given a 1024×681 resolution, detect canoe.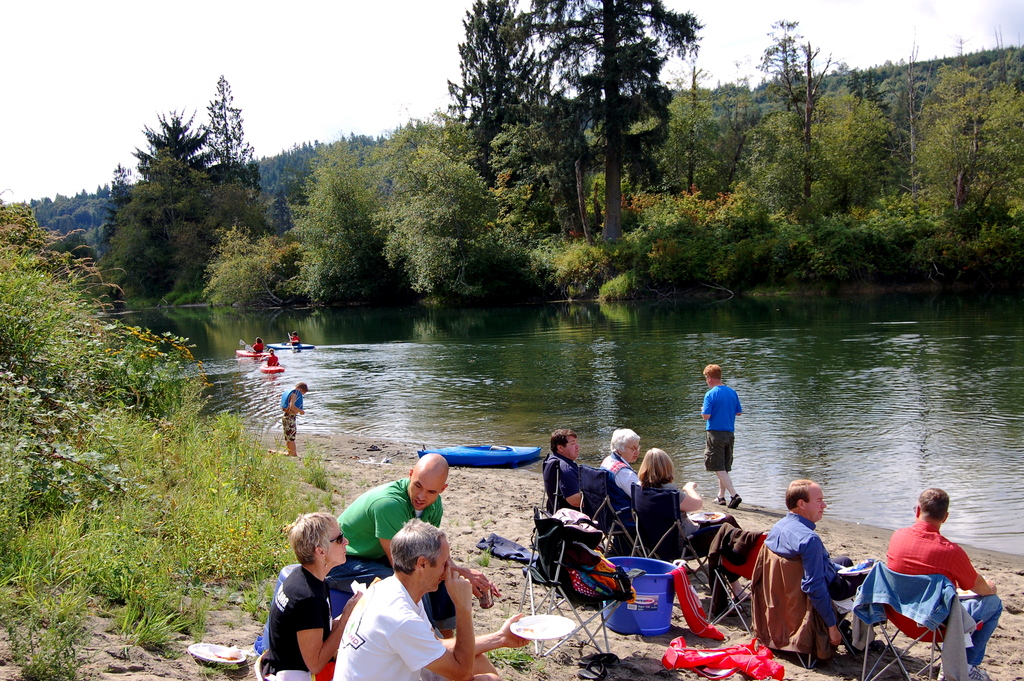
266/341/314/350.
